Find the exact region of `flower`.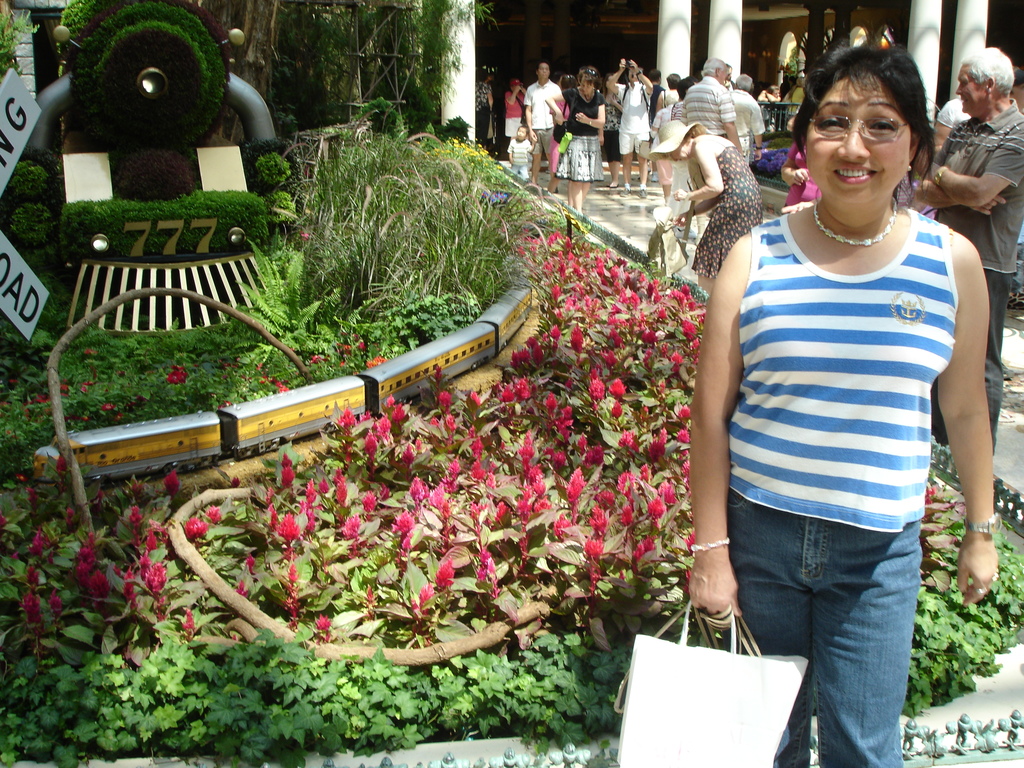
Exact region: locate(29, 529, 44, 559).
